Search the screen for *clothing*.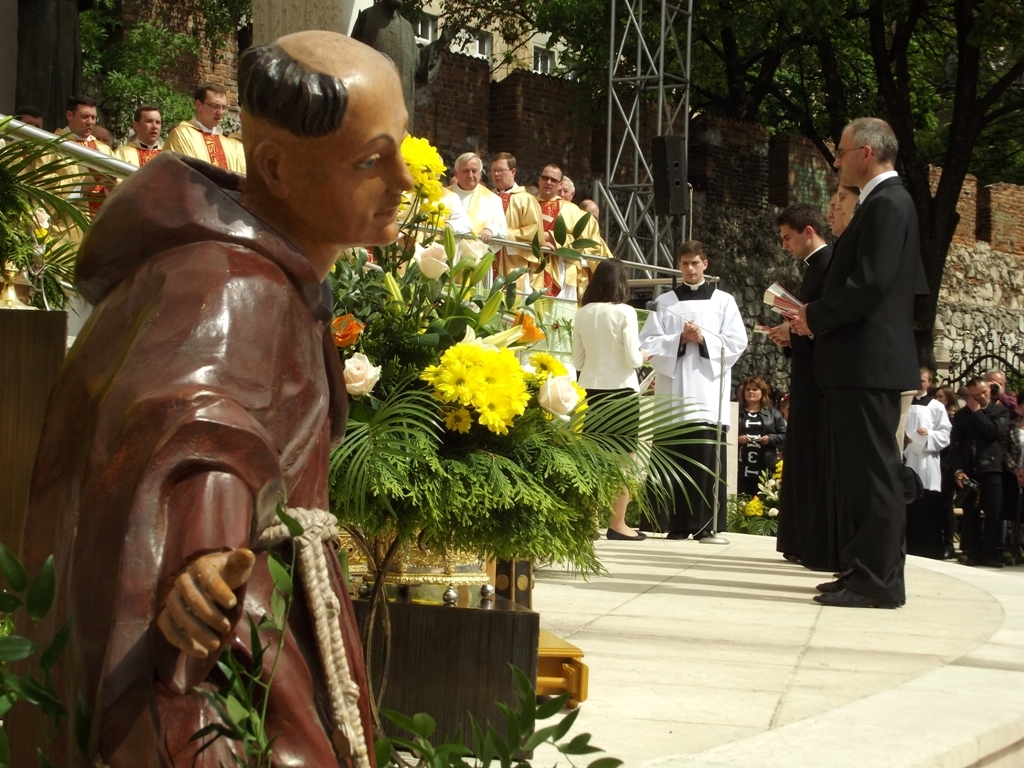
Found at [947,389,1017,528].
